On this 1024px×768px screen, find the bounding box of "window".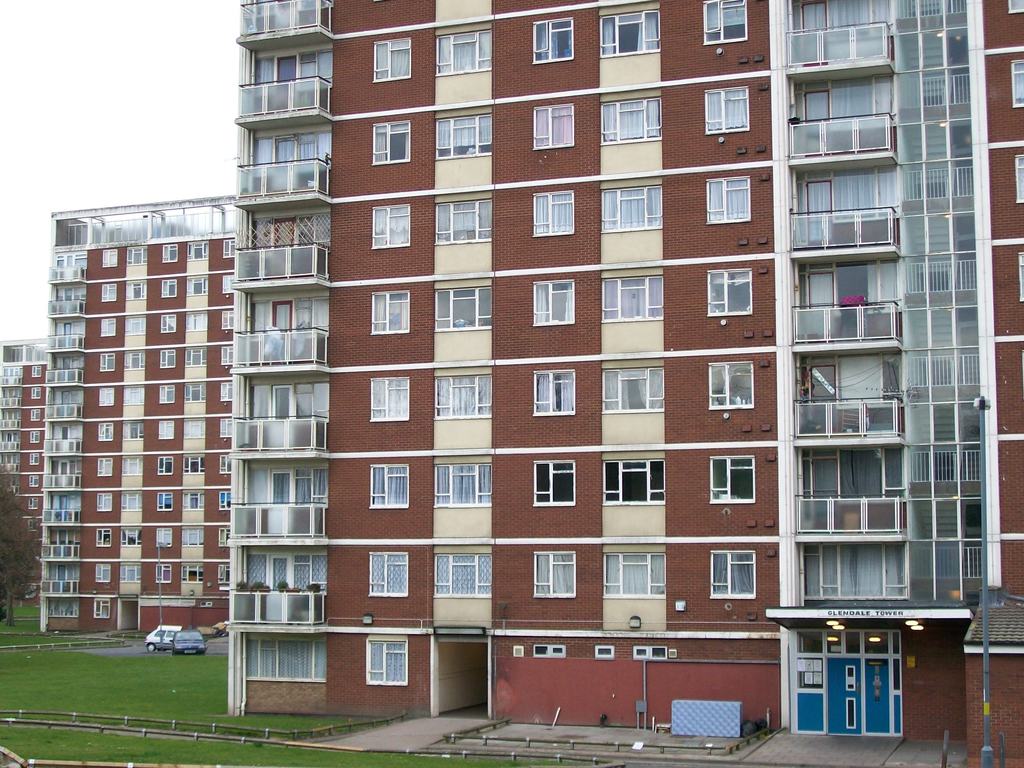
Bounding box: select_region(827, 0, 890, 41).
